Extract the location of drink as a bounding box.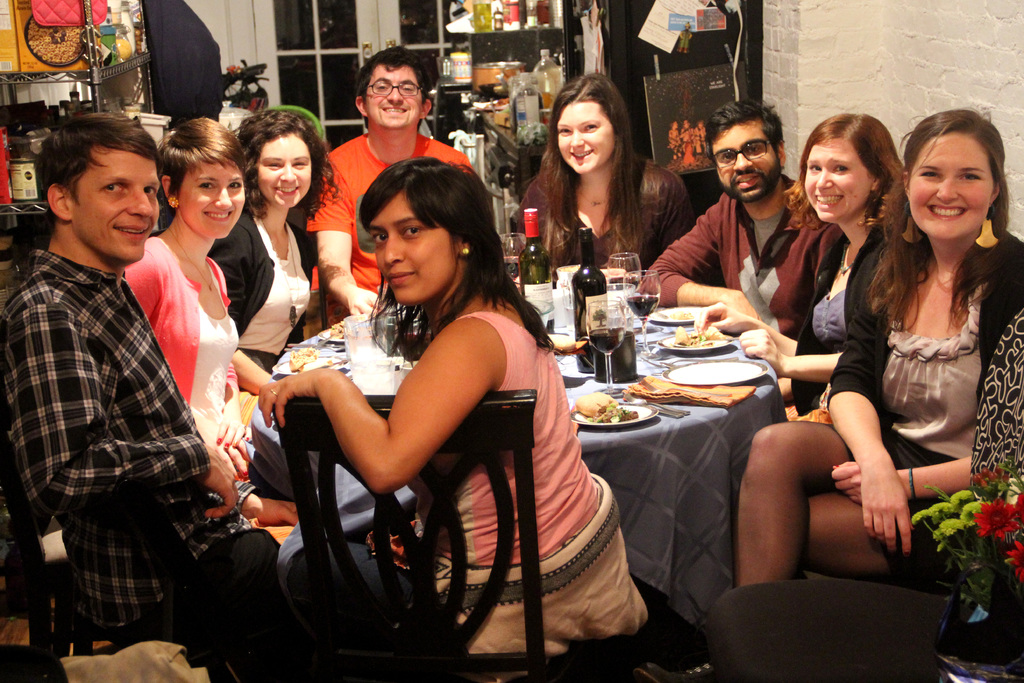
pyautogui.locateOnScreen(513, 204, 553, 333).
